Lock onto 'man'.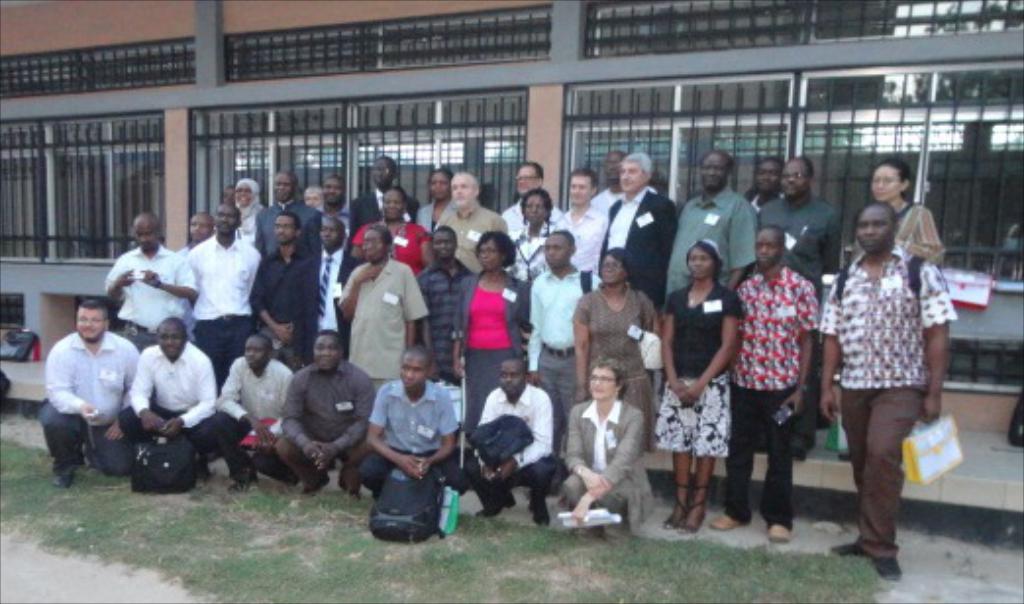
Locked: [left=349, top=151, right=422, bottom=247].
